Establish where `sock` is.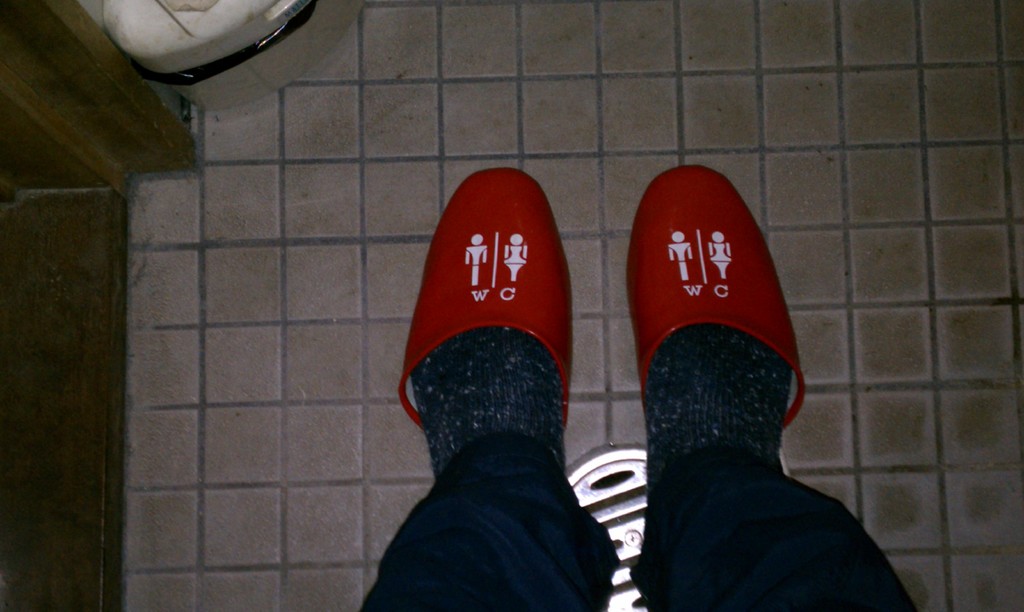
Established at BBox(645, 326, 792, 469).
